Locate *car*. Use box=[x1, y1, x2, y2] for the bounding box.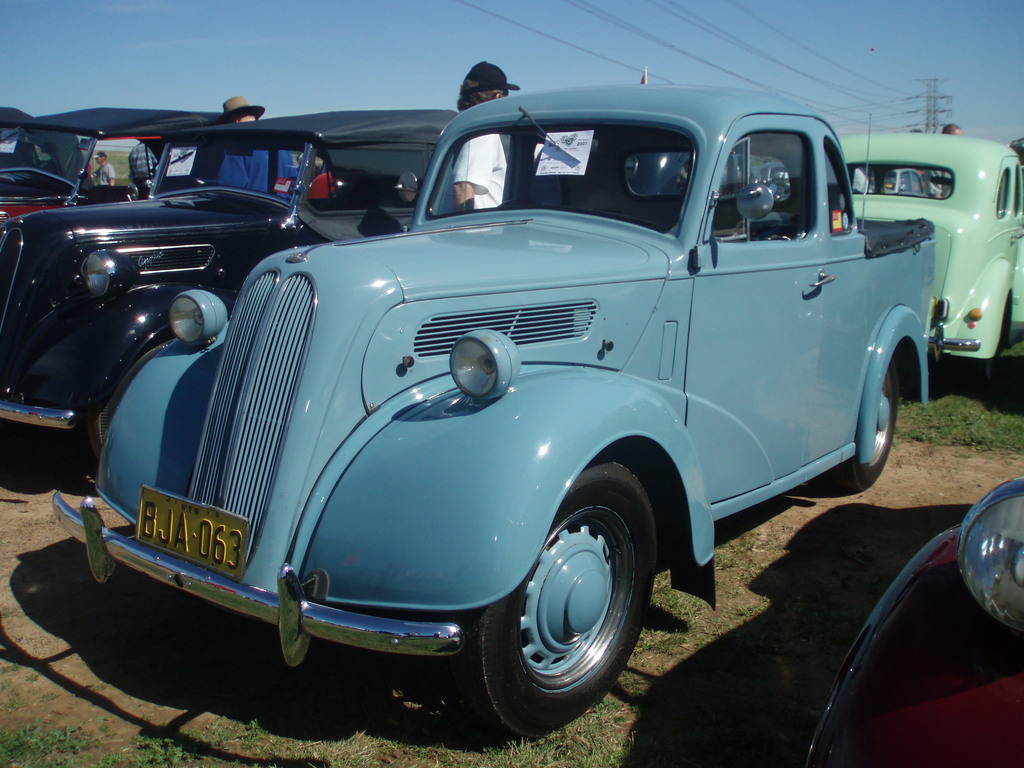
box=[54, 64, 933, 739].
